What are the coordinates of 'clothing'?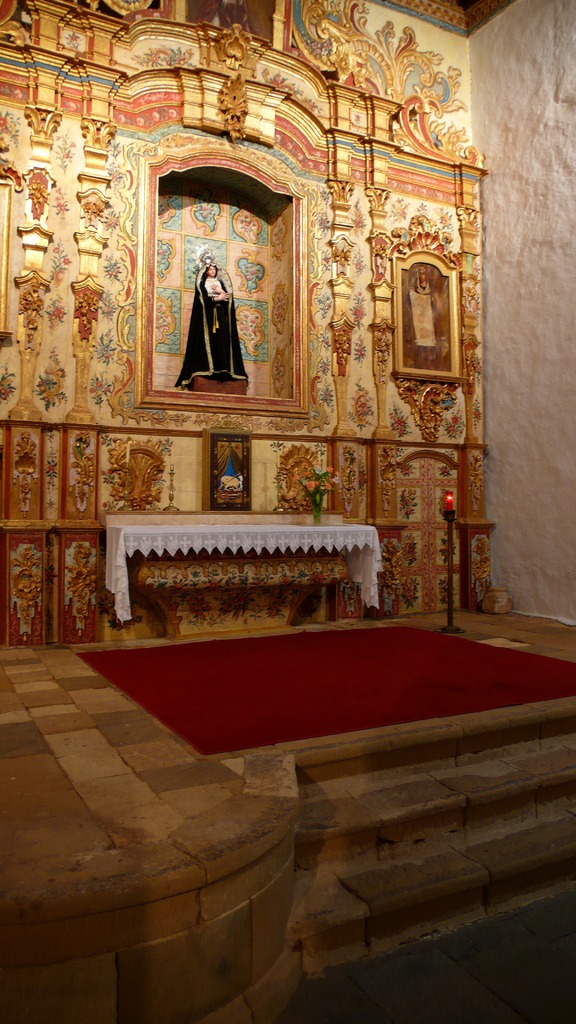
region(175, 255, 239, 380).
